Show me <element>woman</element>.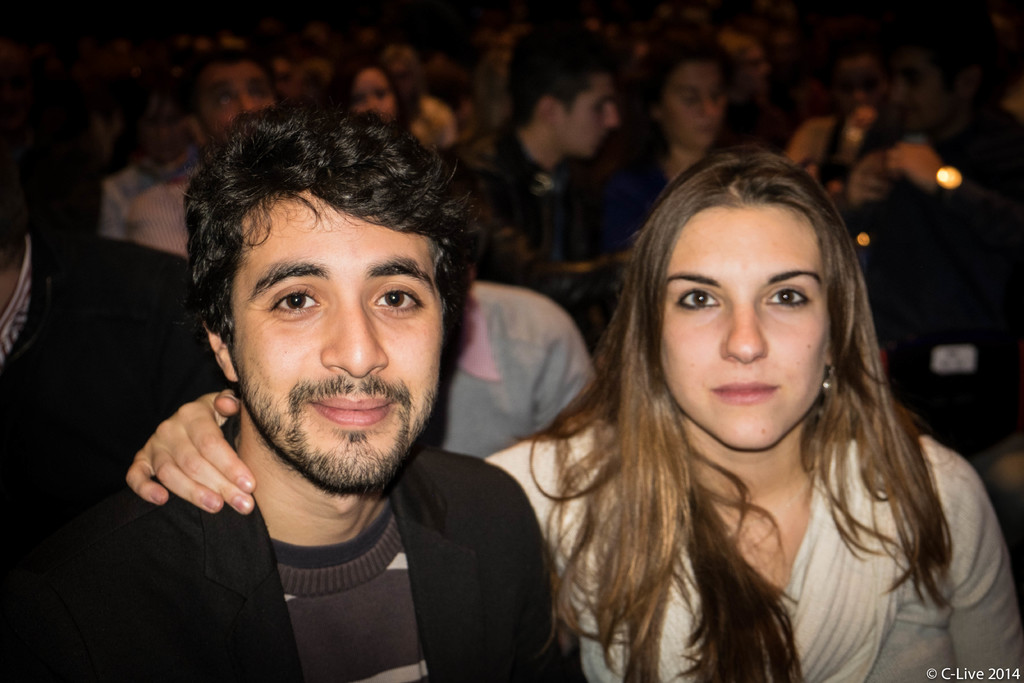
<element>woman</element> is here: 593:26:751:257.
